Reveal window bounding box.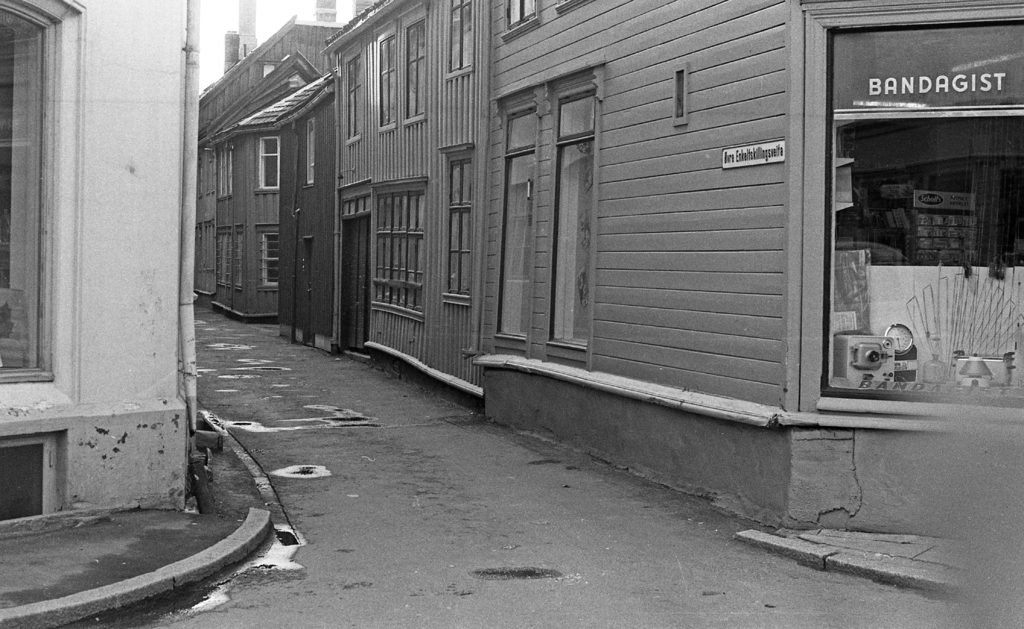
Revealed: bbox(255, 136, 278, 197).
